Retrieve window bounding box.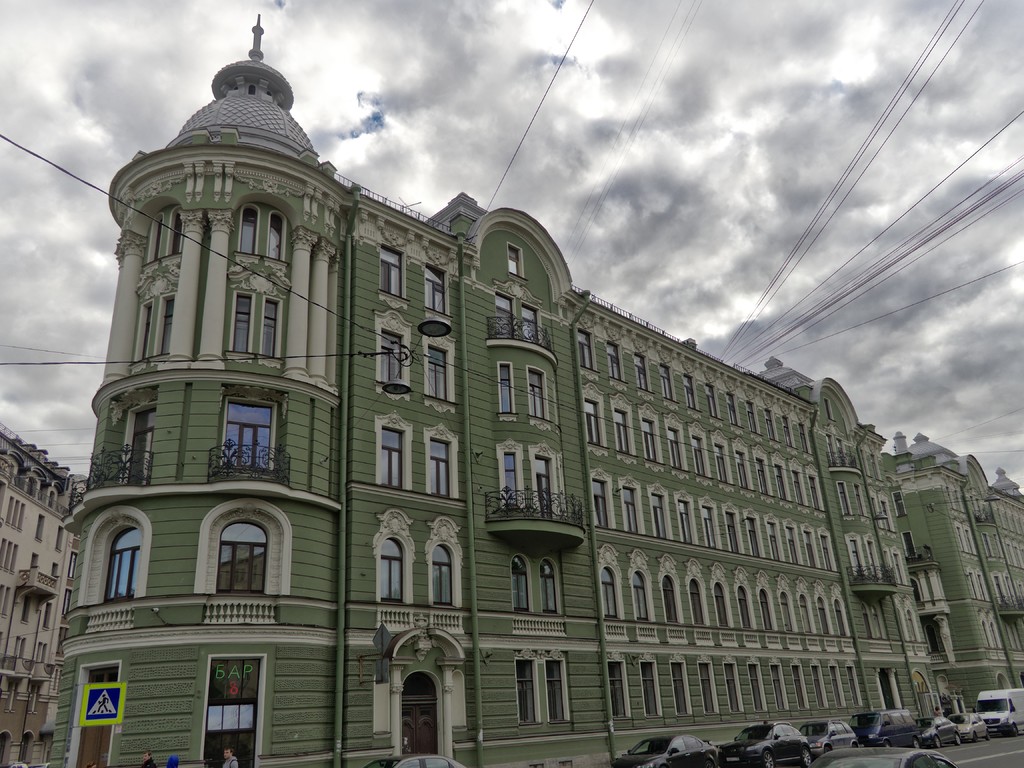
Bounding box: bbox(376, 243, 408, 300).
